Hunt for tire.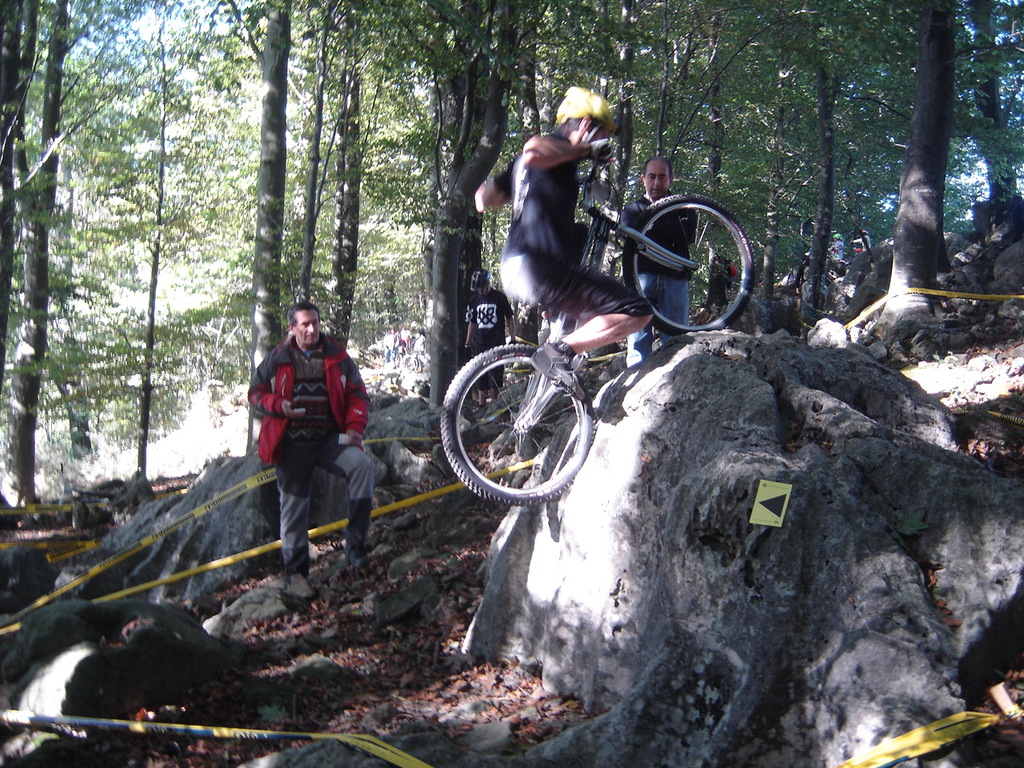
Hunted down at {"left": 622, "top": 190, "right": 758, "bottom": 338}.
